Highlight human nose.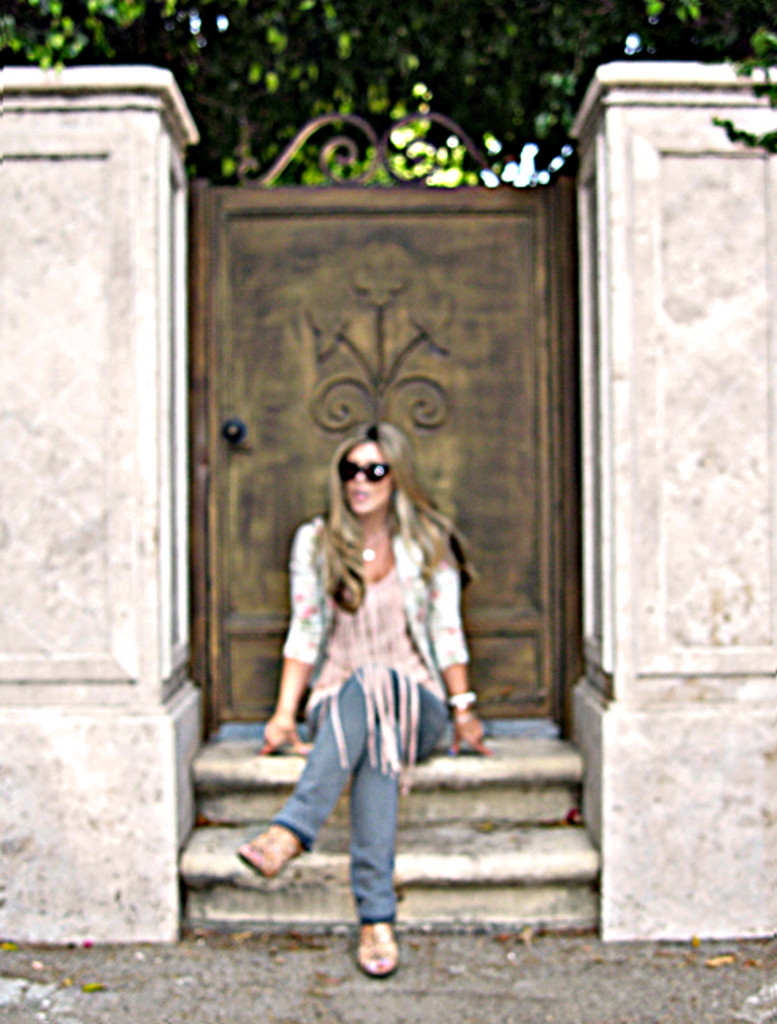
Highlighted region: x1=351, y1=470, x2=370, y2=482.
